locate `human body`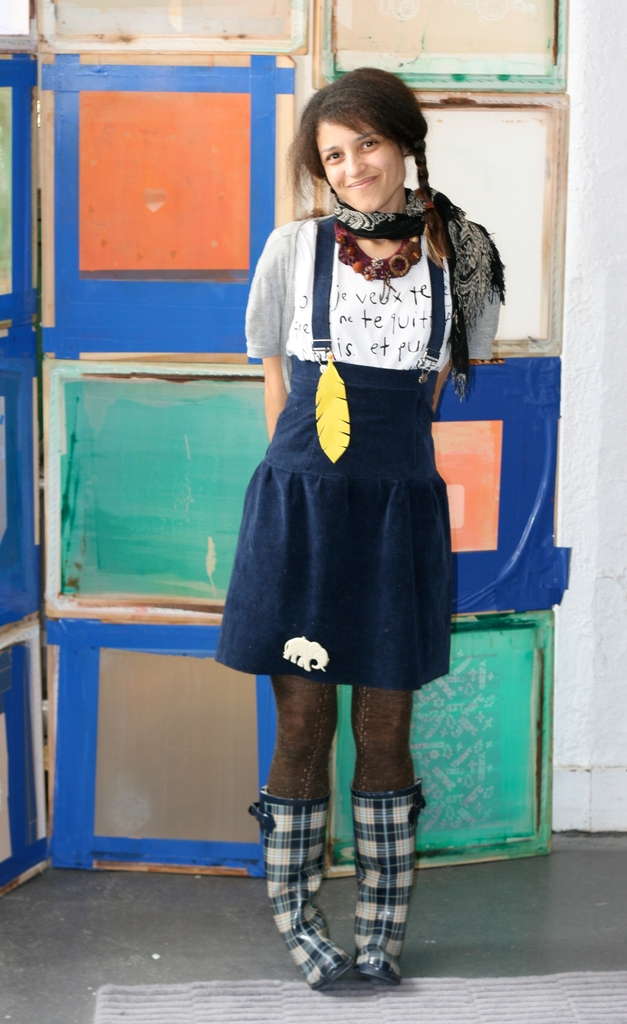
(x1=208, y1=8, x2=521, y2=1005)
